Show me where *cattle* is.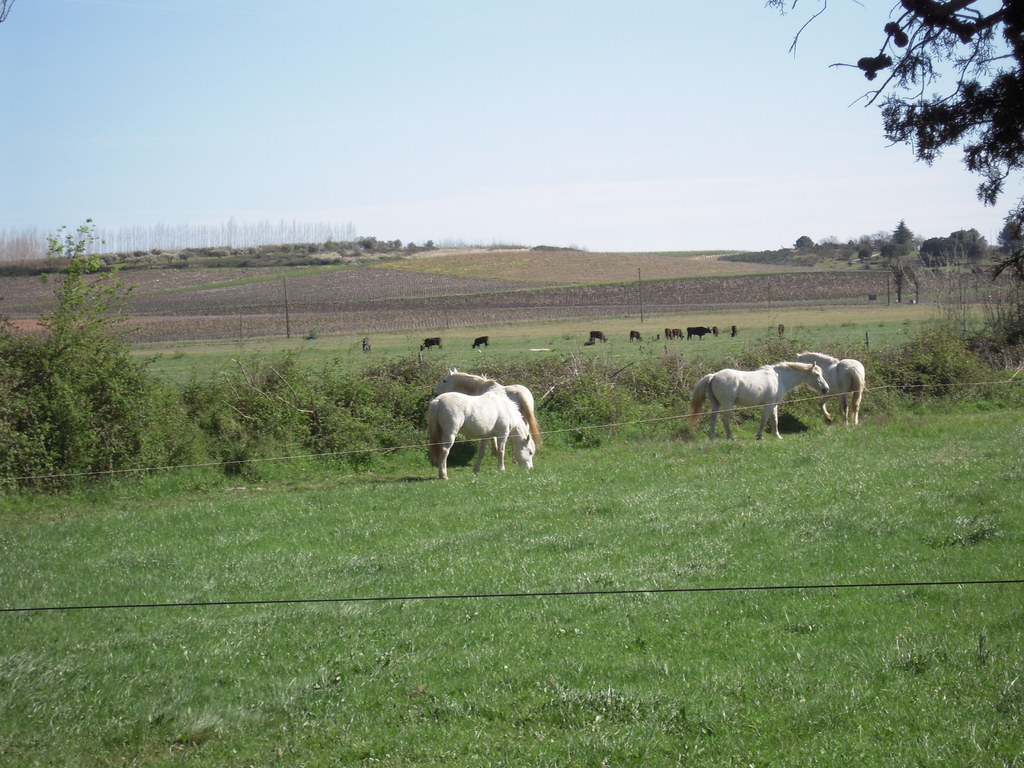
*cattle* is at <bbox>712, 327, 721, 336</bbox>.
